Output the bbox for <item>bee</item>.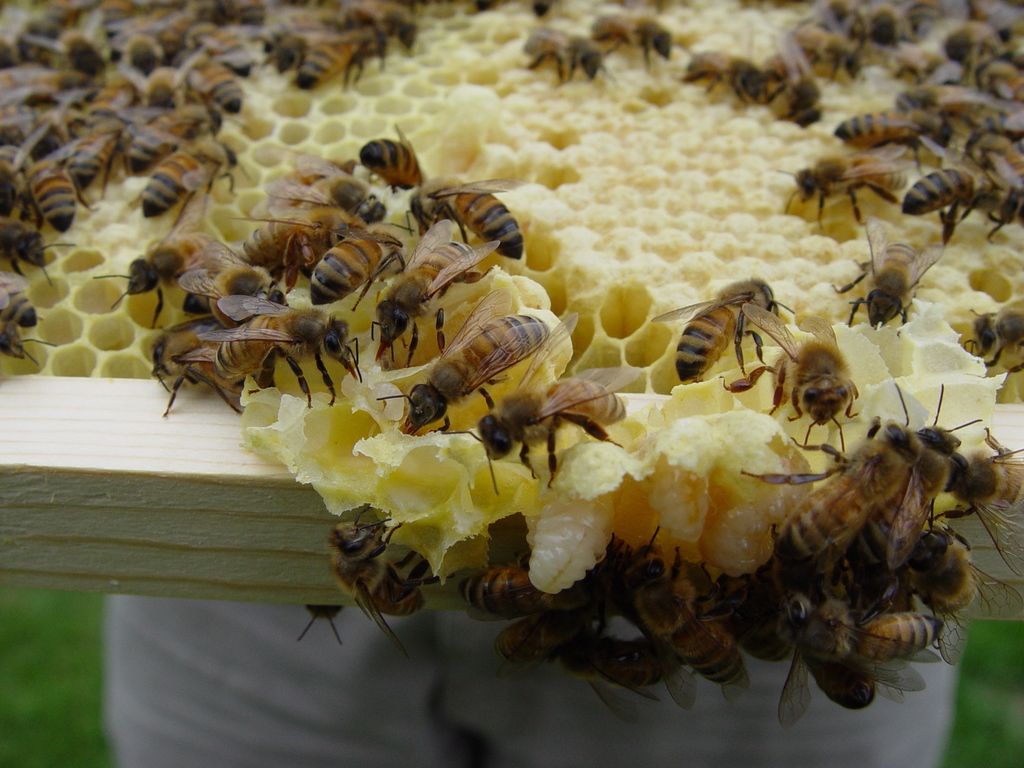
x1=311, y1=20, x2=376, y2=97.
